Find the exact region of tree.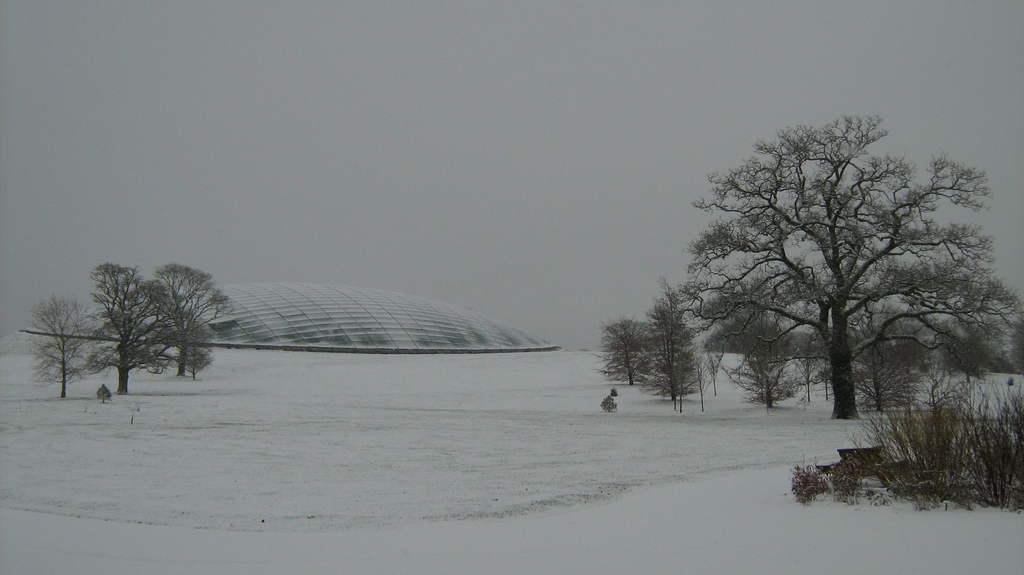
Exact region: l=658, t=283, r=695, b=408.
